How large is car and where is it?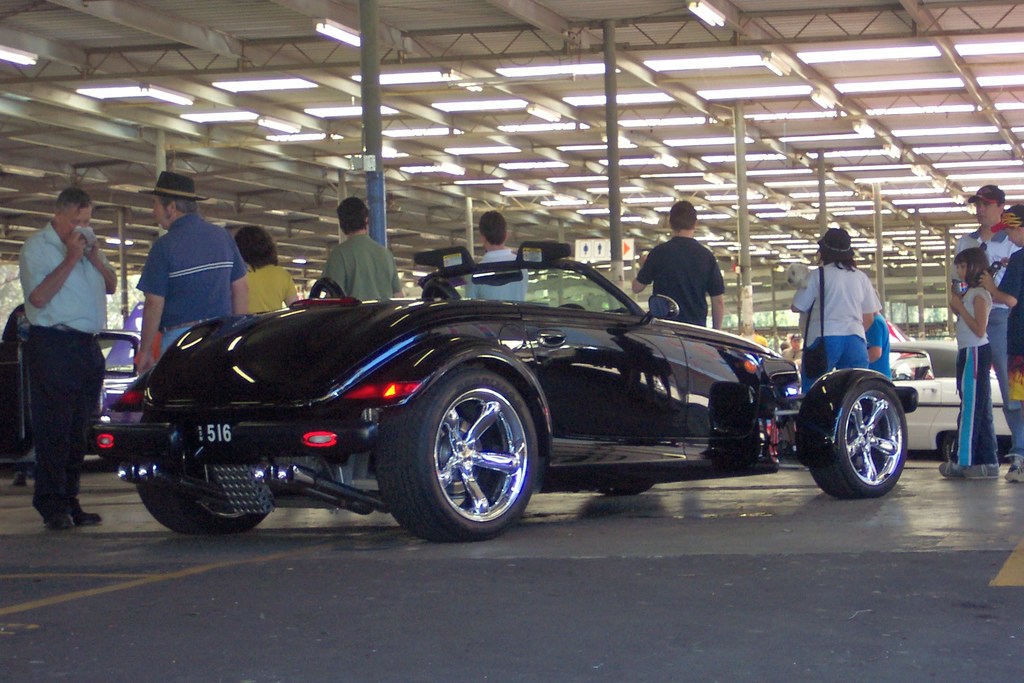
Bounding box: (x1=87, y1=242, x2=924, y2=540).
